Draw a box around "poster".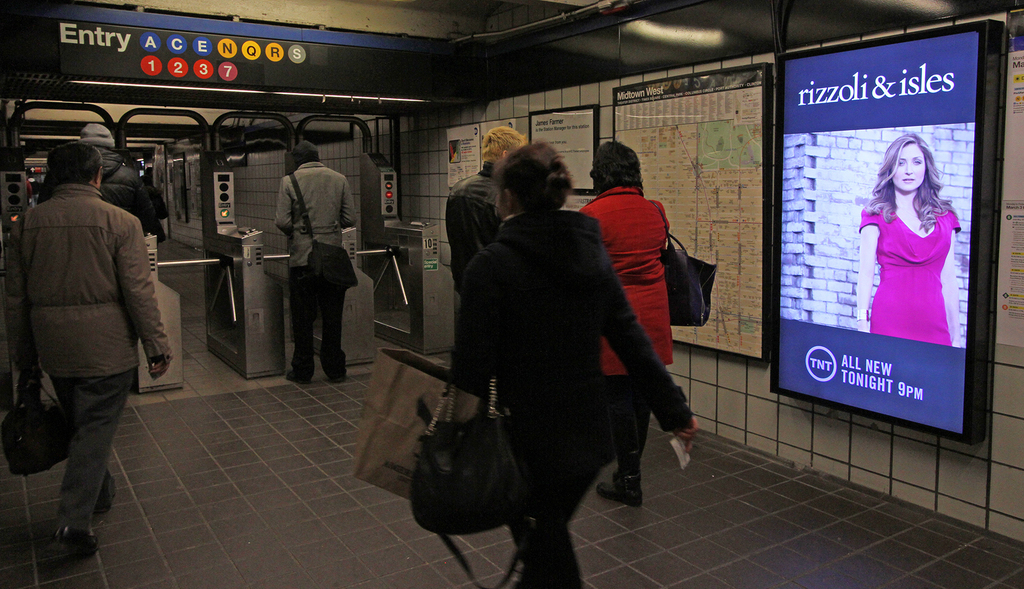
pyautogui.locateOnScreen(527, 102, 602, 198).
